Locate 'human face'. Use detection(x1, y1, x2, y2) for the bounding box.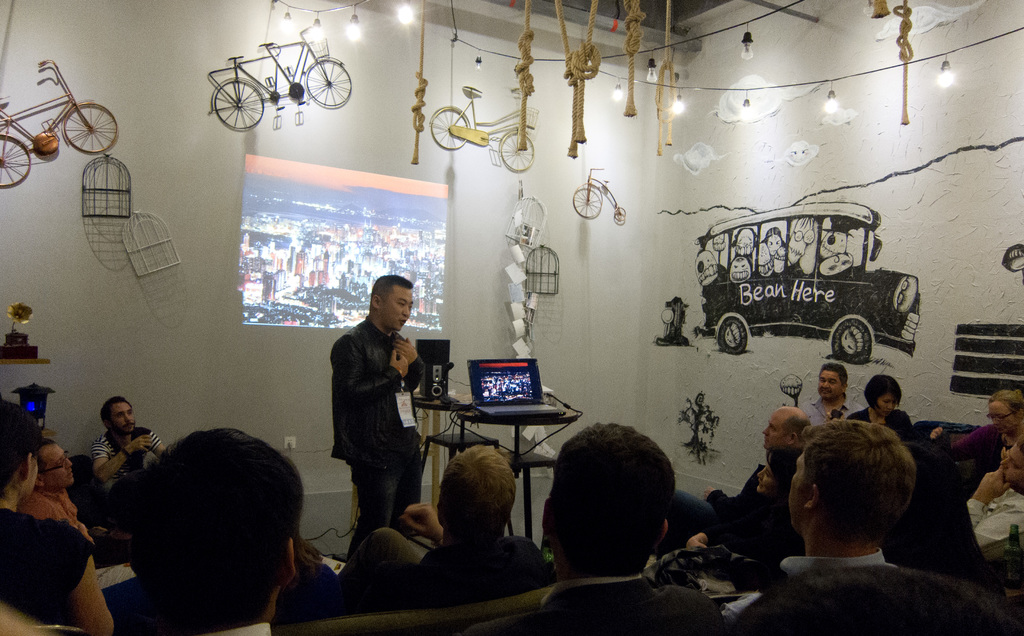
detection(383, 283, 414, 332).
